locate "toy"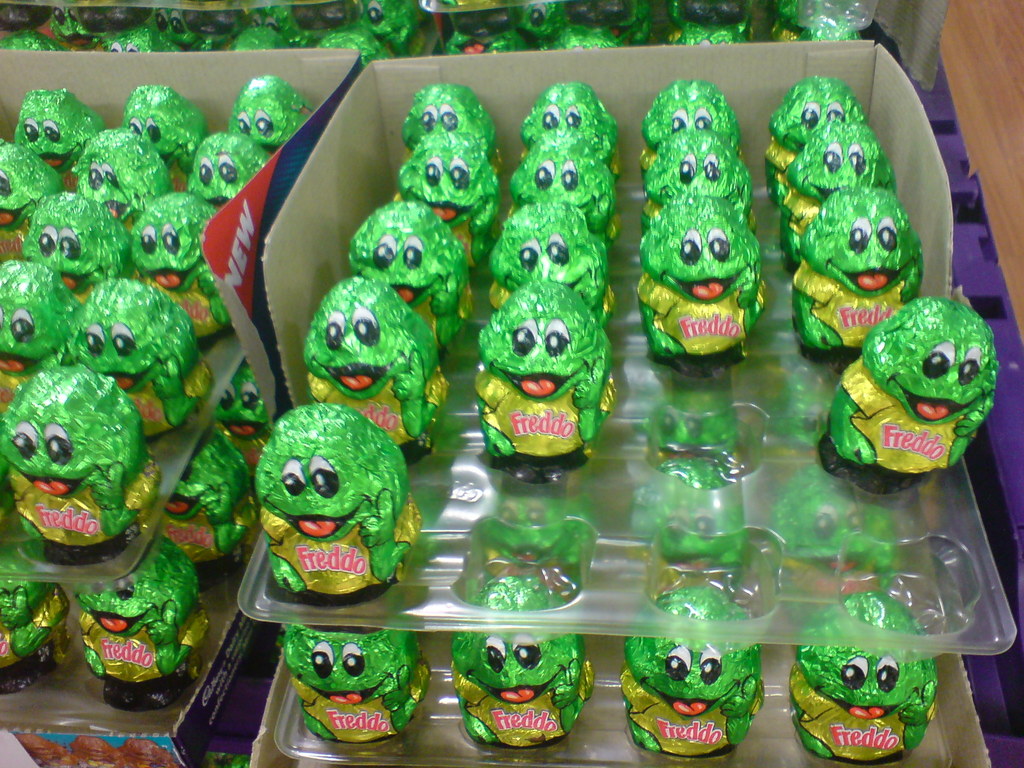
region(810, 296, 996, 497)
